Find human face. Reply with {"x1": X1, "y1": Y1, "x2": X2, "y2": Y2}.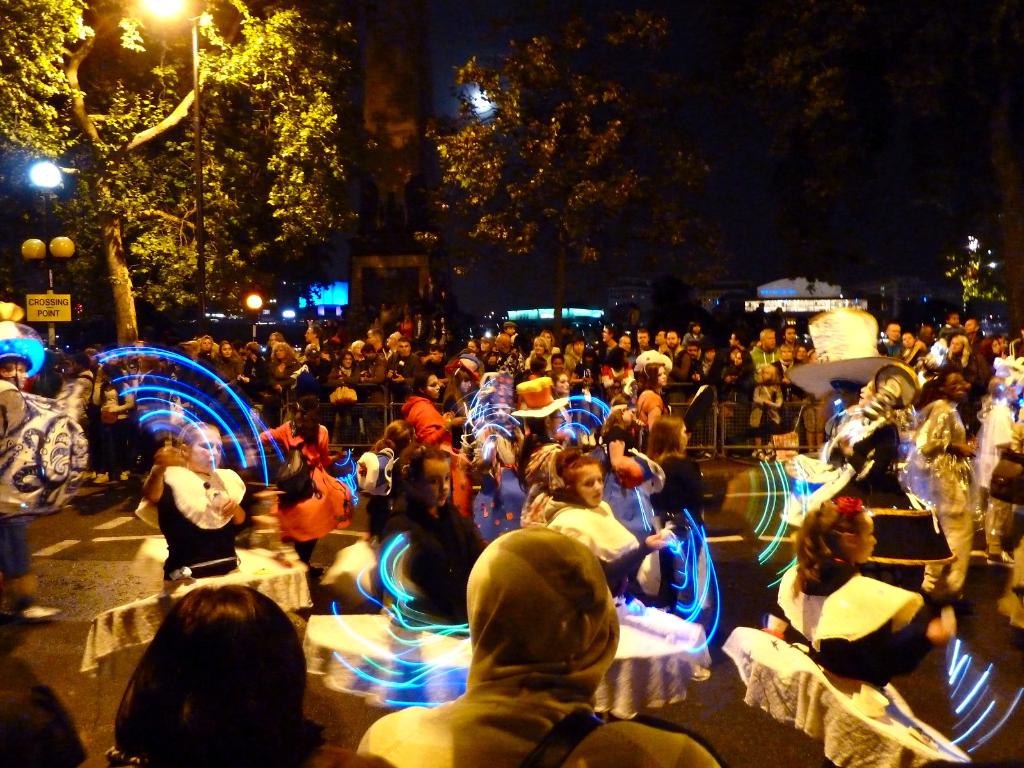
{"x1": 557, "y1": 375, "x2": 569, "y2": 393}.
